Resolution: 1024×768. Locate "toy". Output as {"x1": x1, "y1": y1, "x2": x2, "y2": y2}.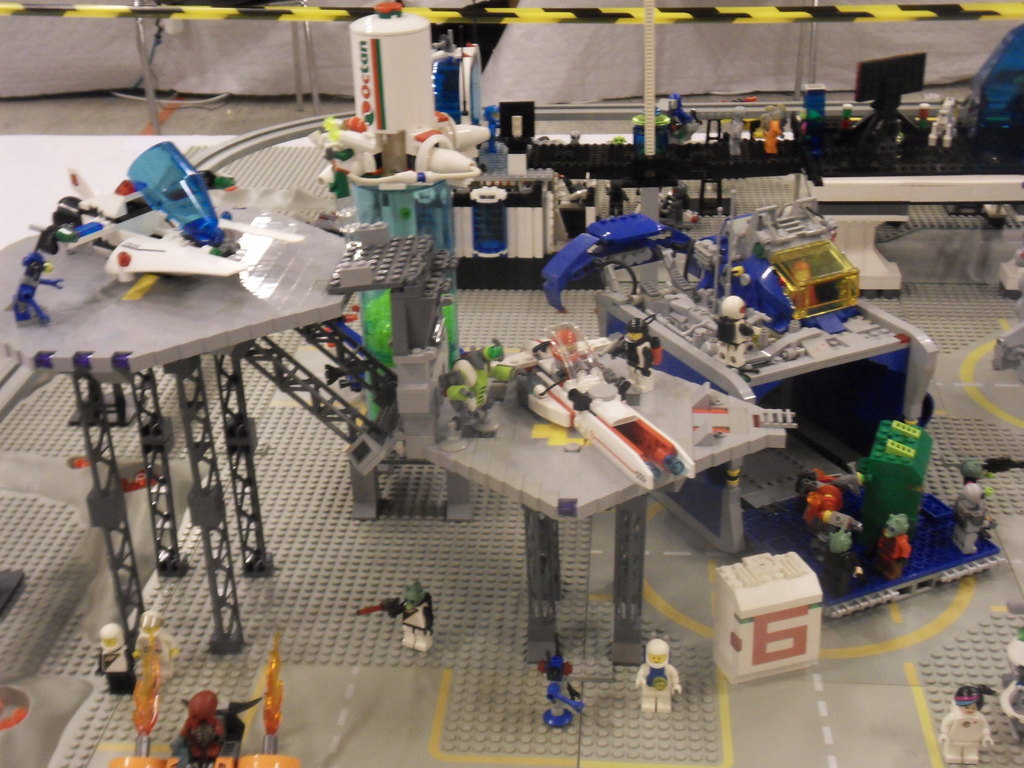
{"x1": 915, "y1": 98, "x2": 941, "y2": 145}.
